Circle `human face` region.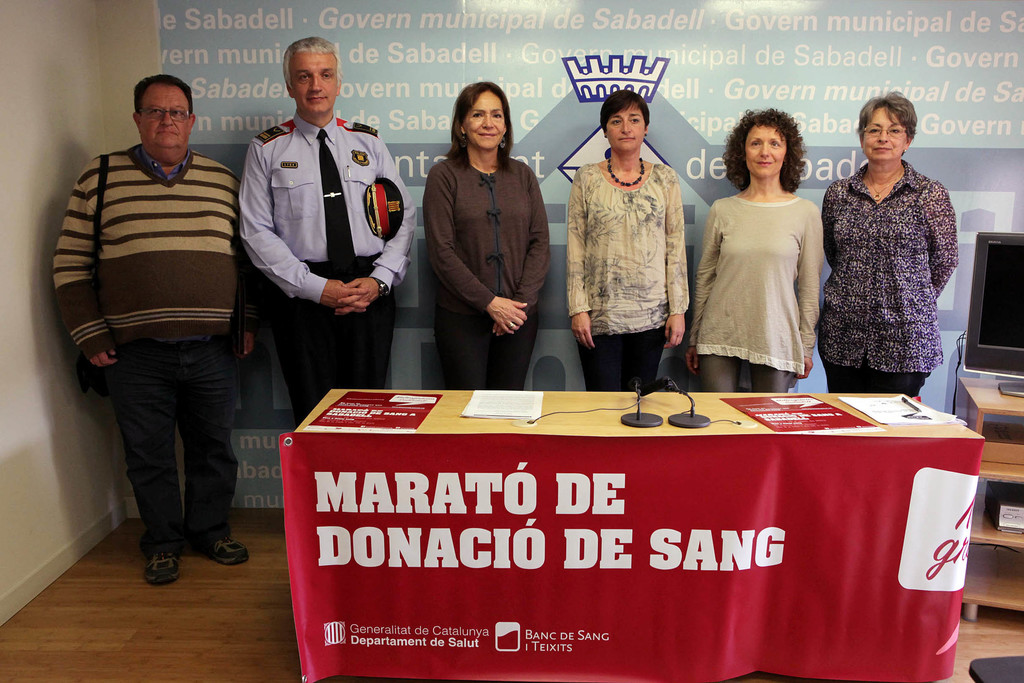
Region: [465, 88, 510, 151].
